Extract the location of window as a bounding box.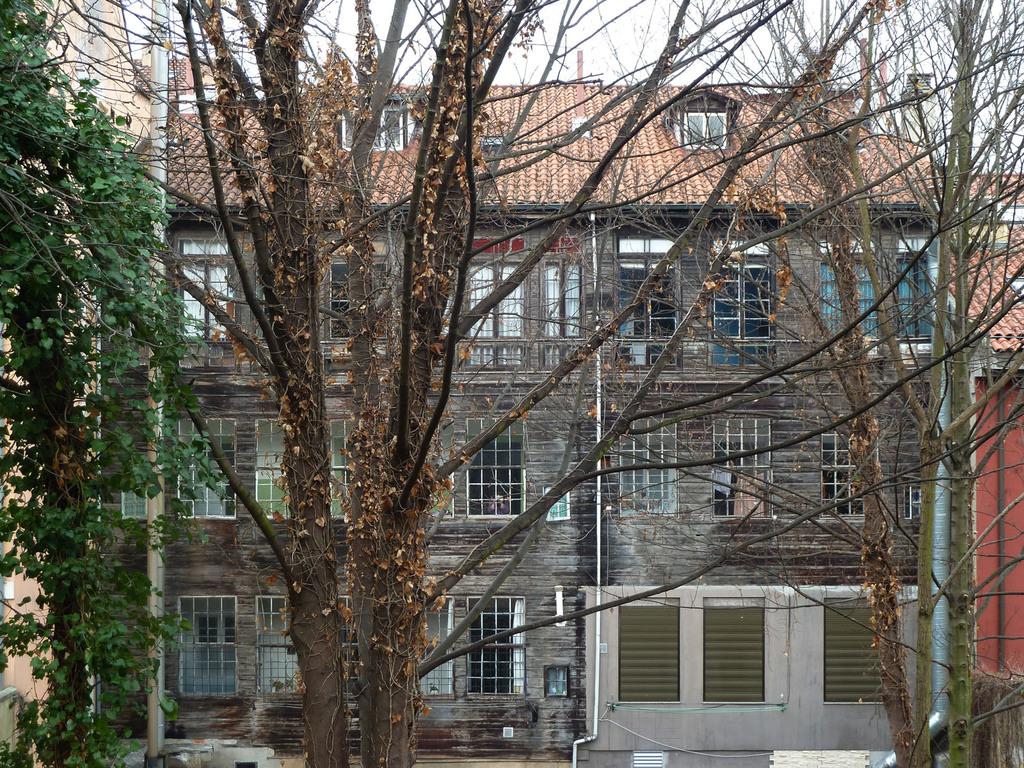
[x1=182, y1=238, x2=234, y2=339].
